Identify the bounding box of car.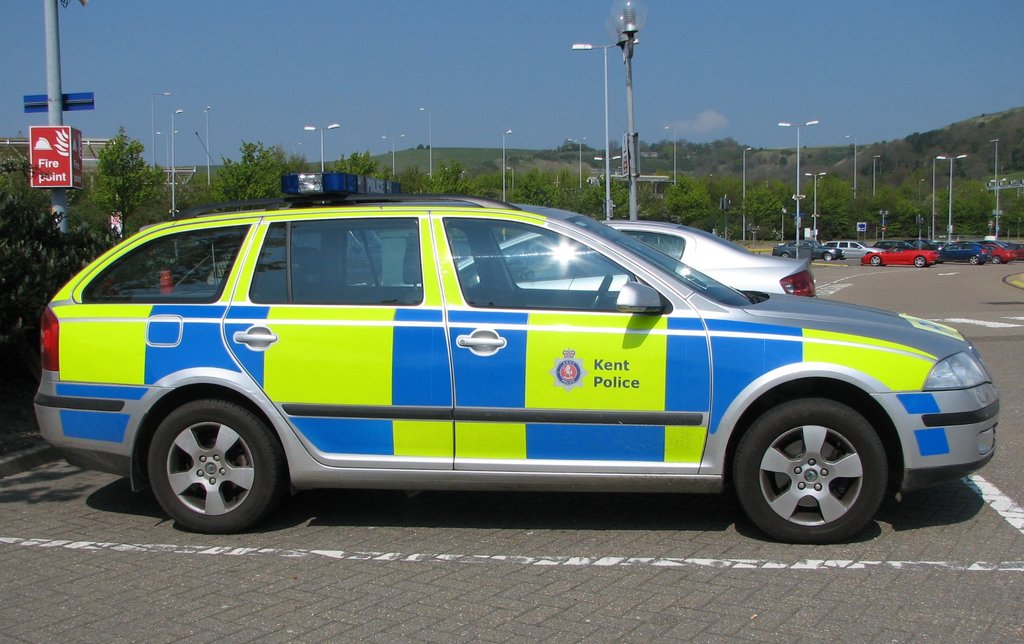
[left=938, top=240, right=988, bottom=265].
